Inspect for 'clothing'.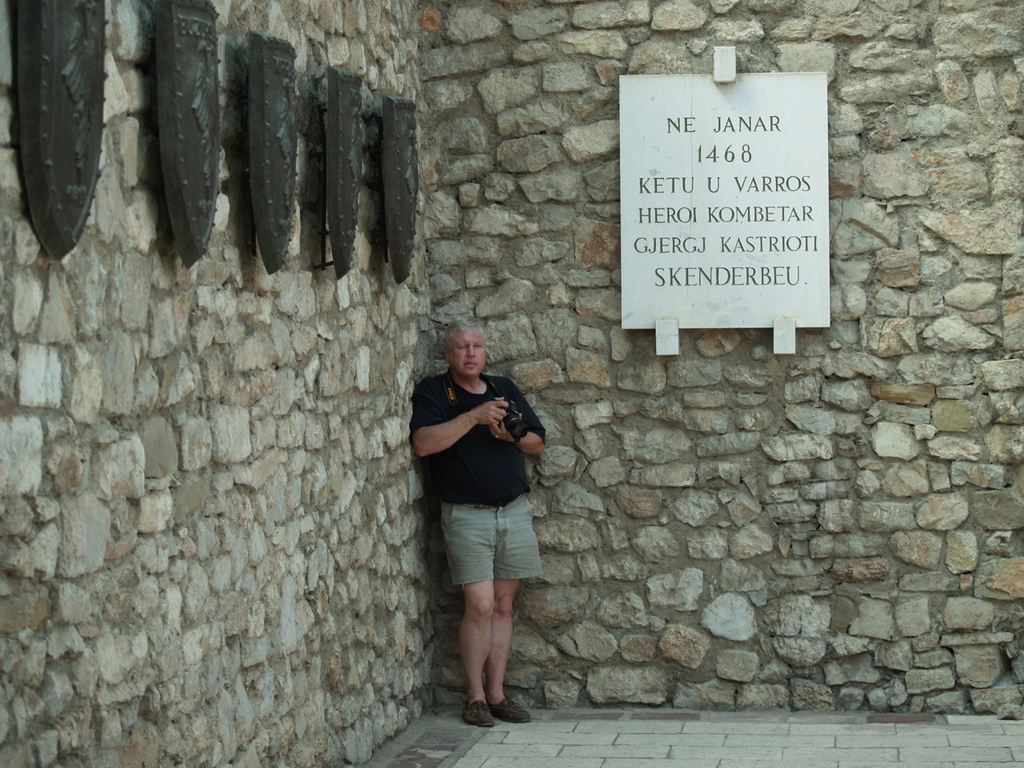
Inspection: crop(445, 496, 551, 578).
